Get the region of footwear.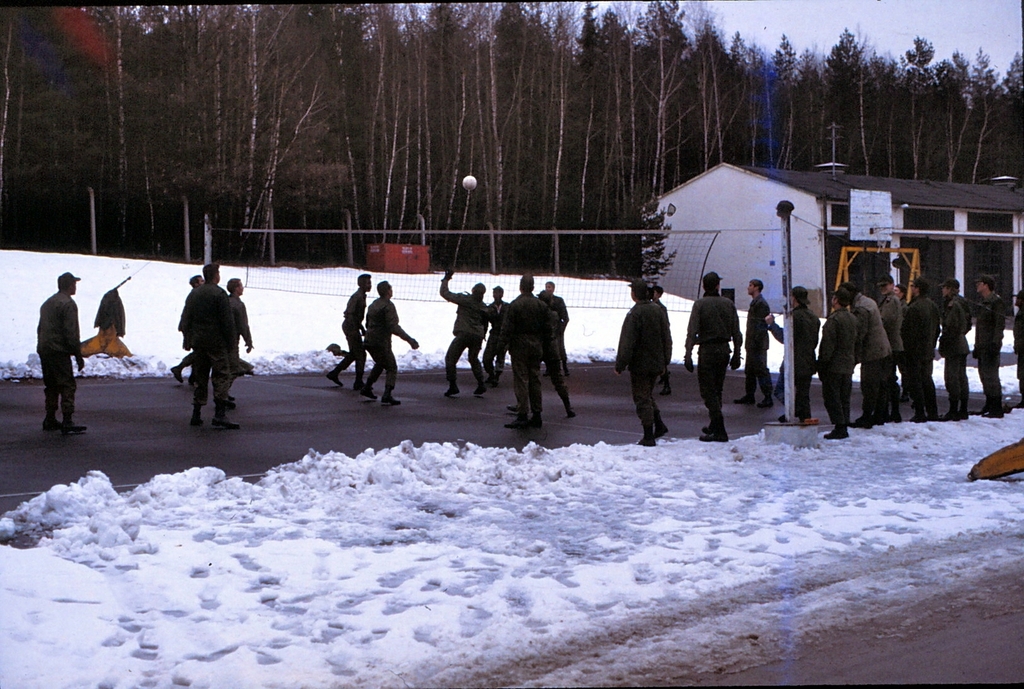
x1=653, y1=420, x2=666, y2=436.
